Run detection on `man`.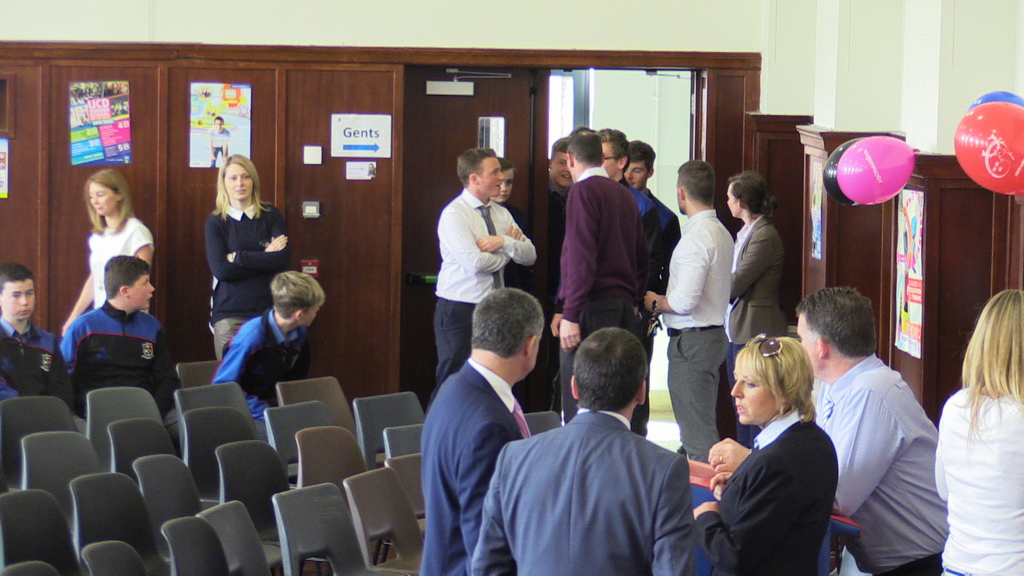
Result: bbox(411, 287, 546, 575).
